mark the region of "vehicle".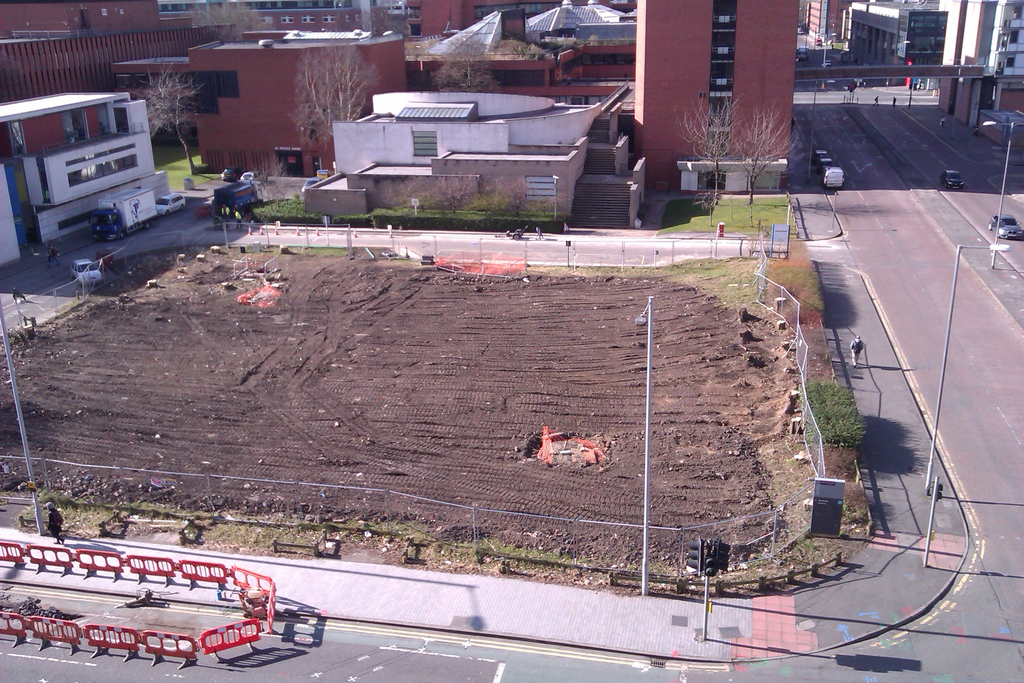
Region: (x1=220, y1=167, x2=243, y2=184).
